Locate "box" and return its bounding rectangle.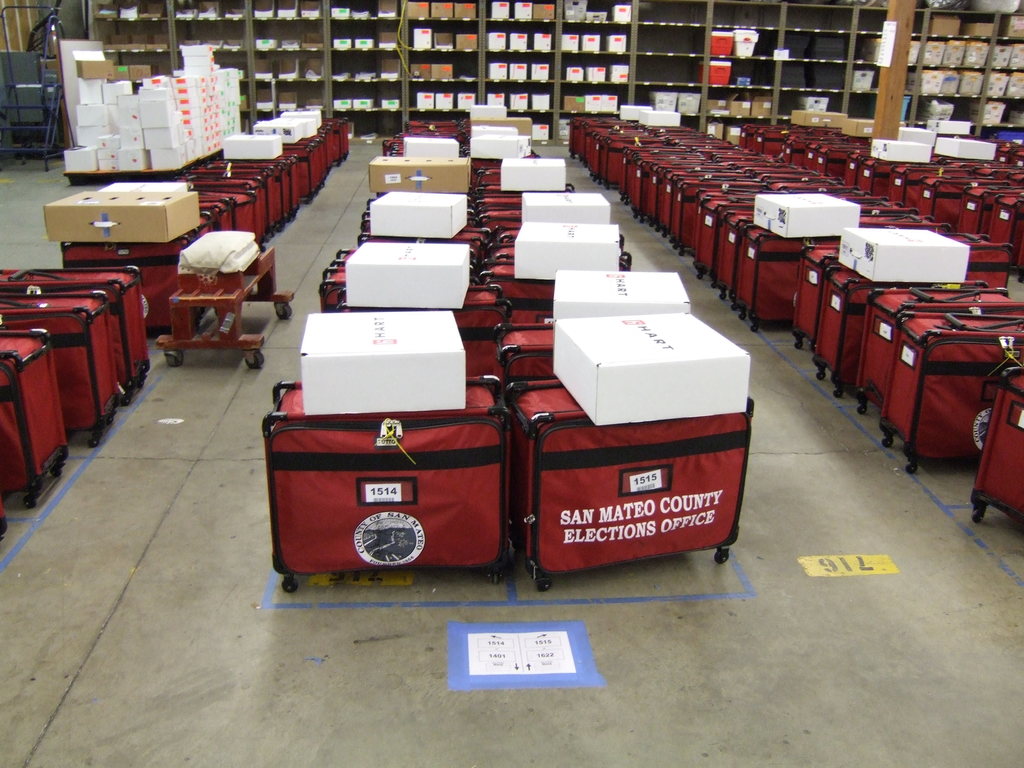
<box>936,129,1006,163</box>.
